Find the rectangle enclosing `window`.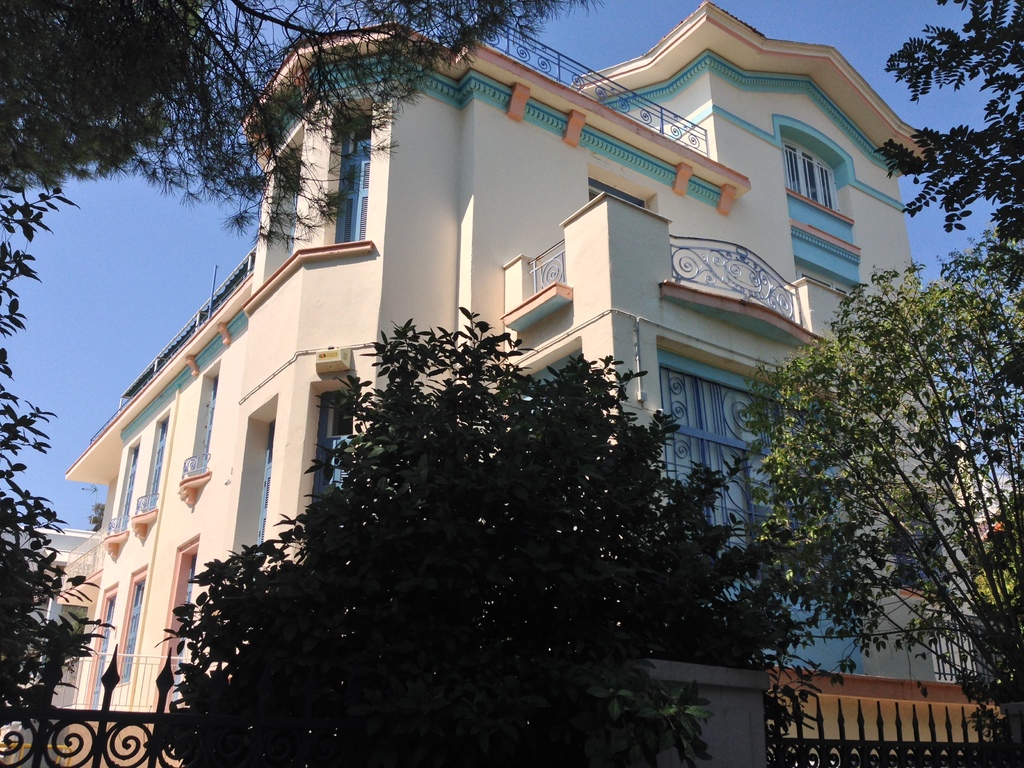
region(776, 125, 847, 221).
